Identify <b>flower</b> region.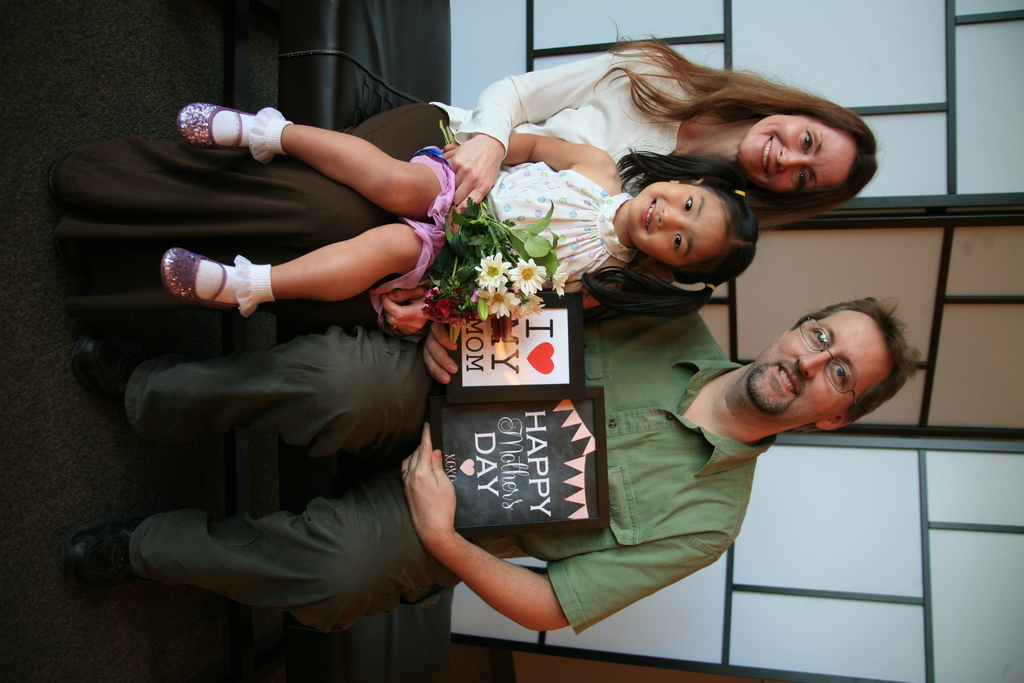
Region: select_region(476, 251, 512, 294).
